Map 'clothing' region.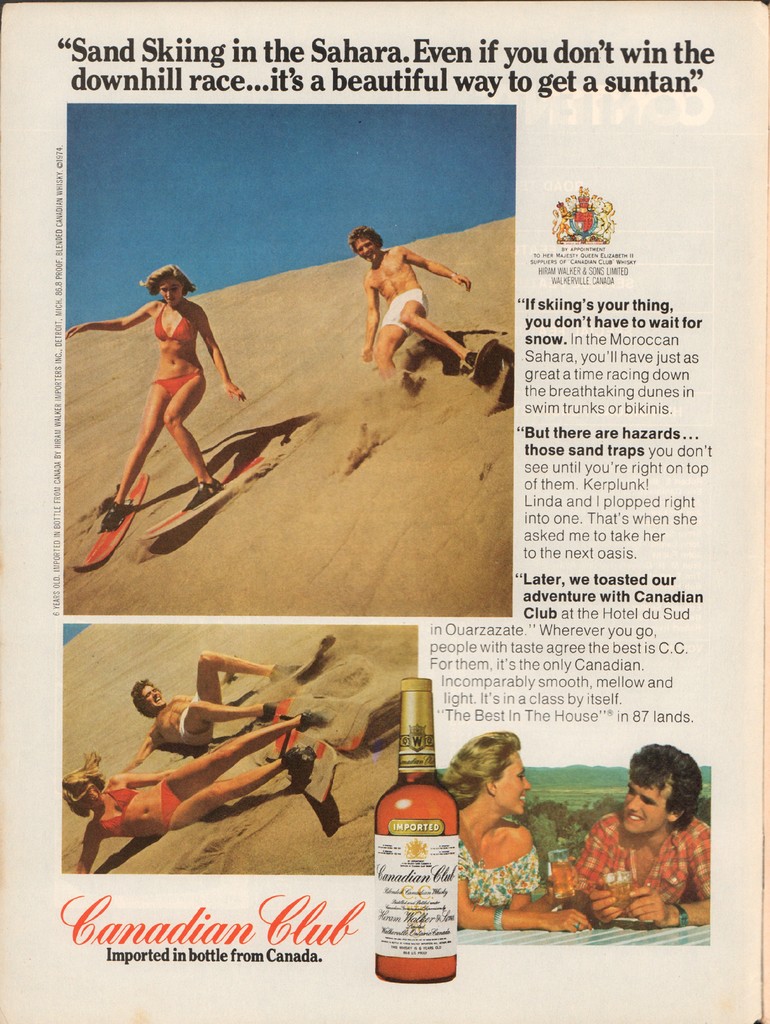
Mapped to box(154, 302, 196, 342).
